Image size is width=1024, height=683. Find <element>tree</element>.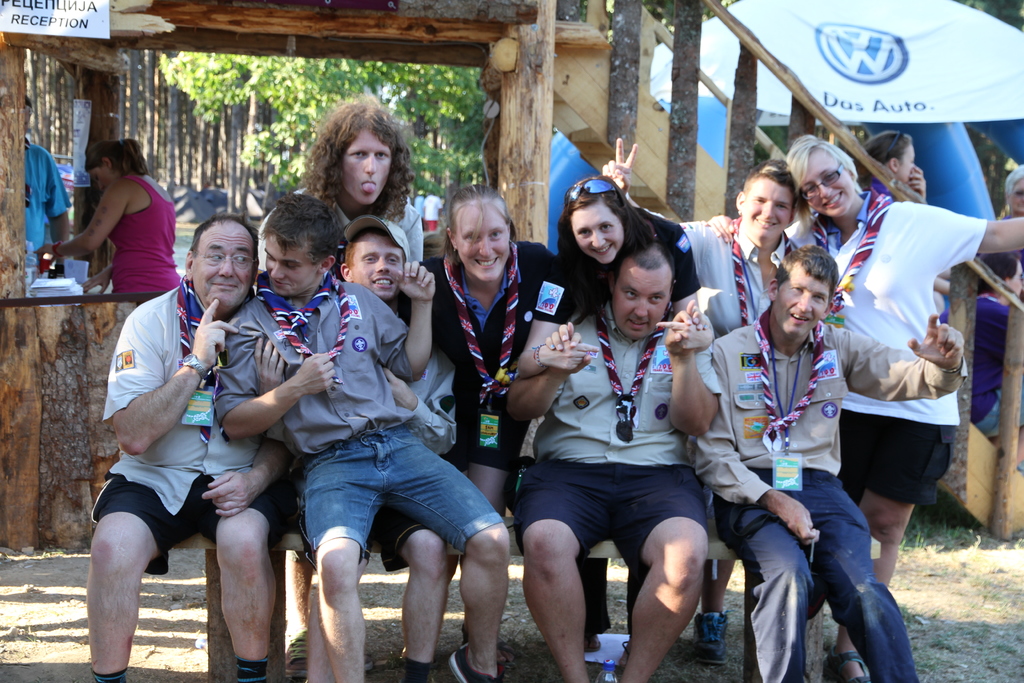
(143, 48, 155, 179).
